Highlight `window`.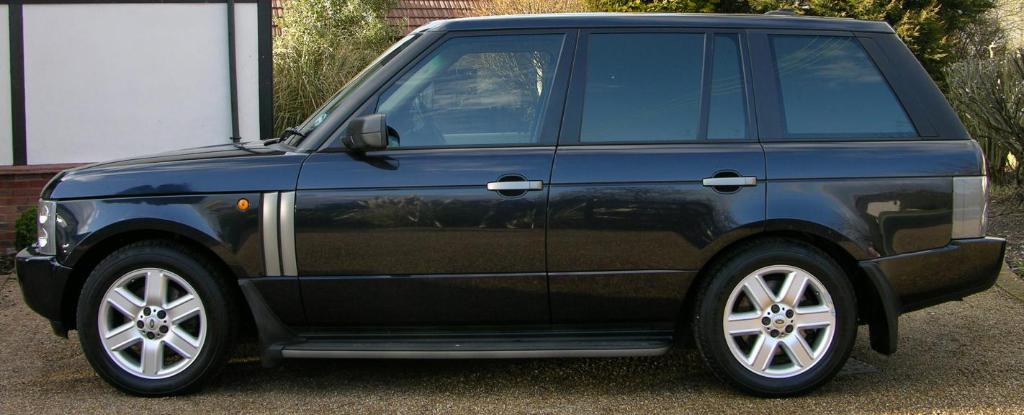
Highlighted region: rect(356, 37, 566, 149).
